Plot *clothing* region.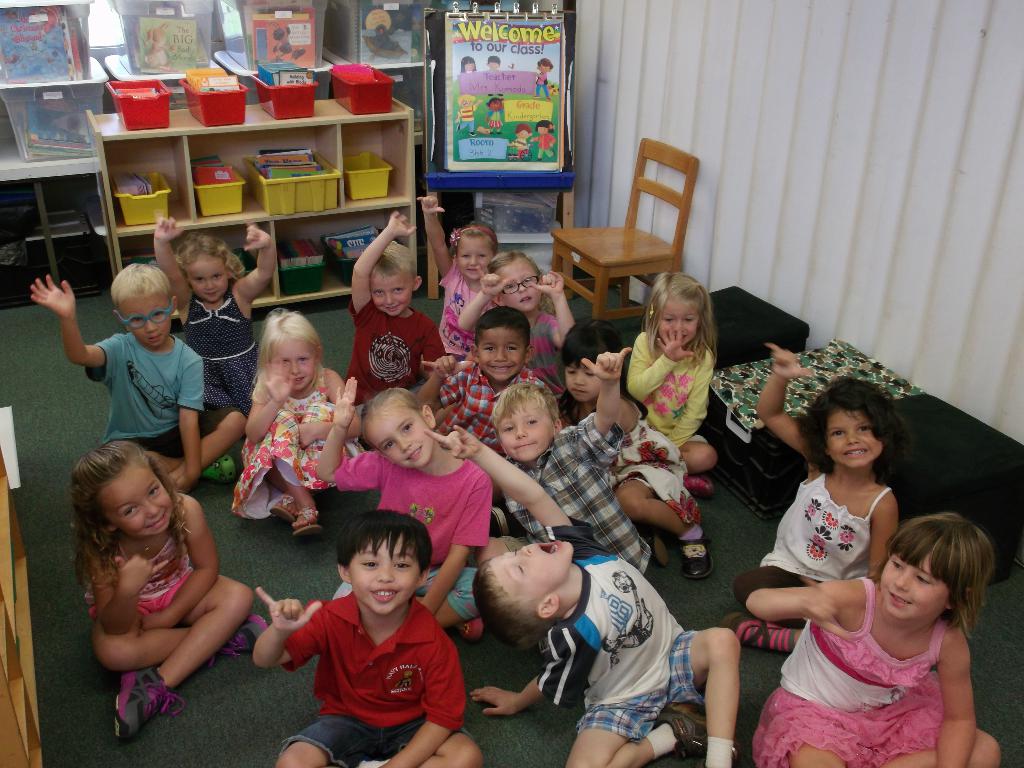
Plotted at bbox=(735, 467, 888, 631).
